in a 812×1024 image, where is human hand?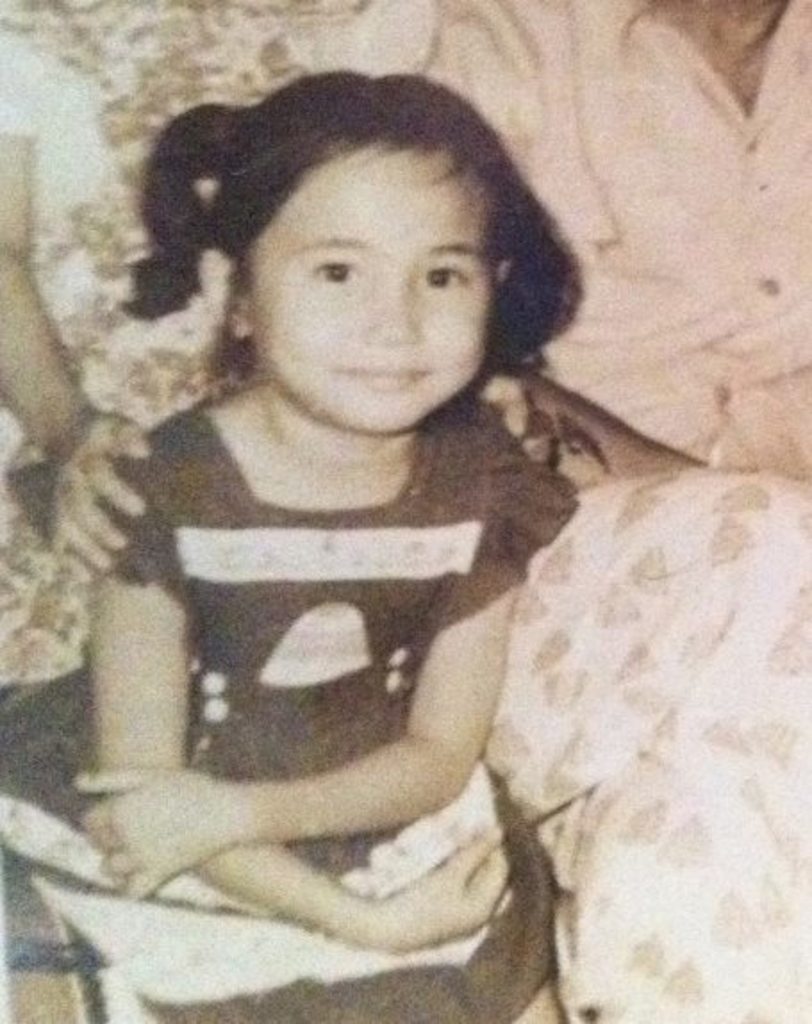
485, 375, 625, 480.
